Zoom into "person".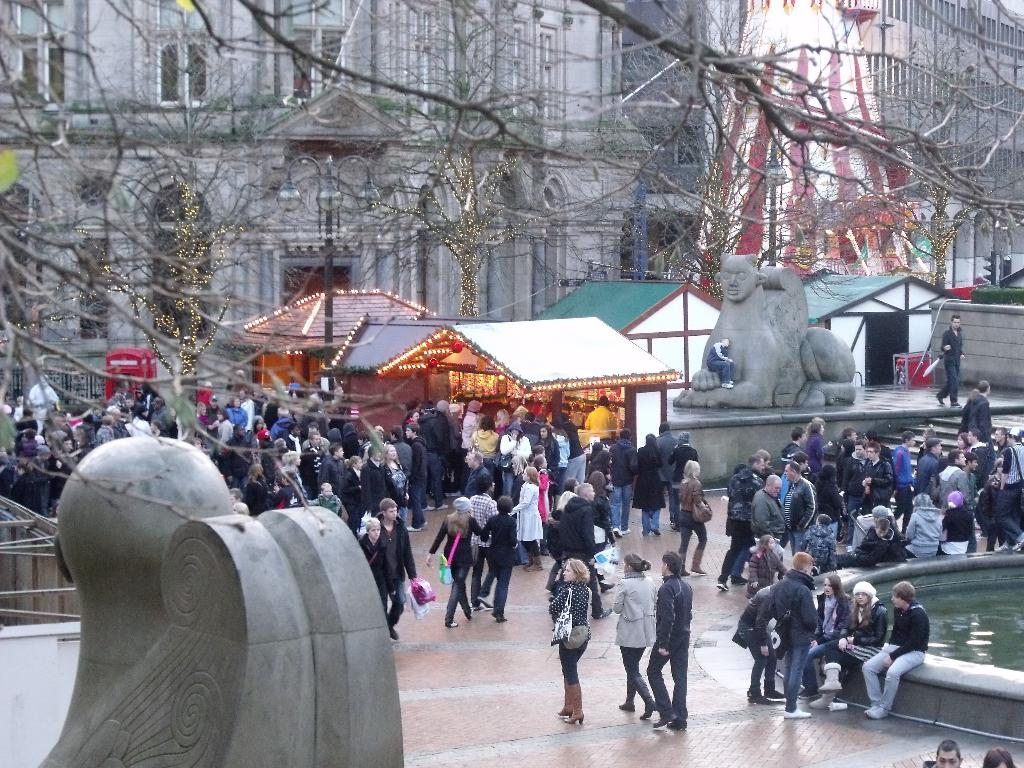
Zoom target: 776,547,820,714.
